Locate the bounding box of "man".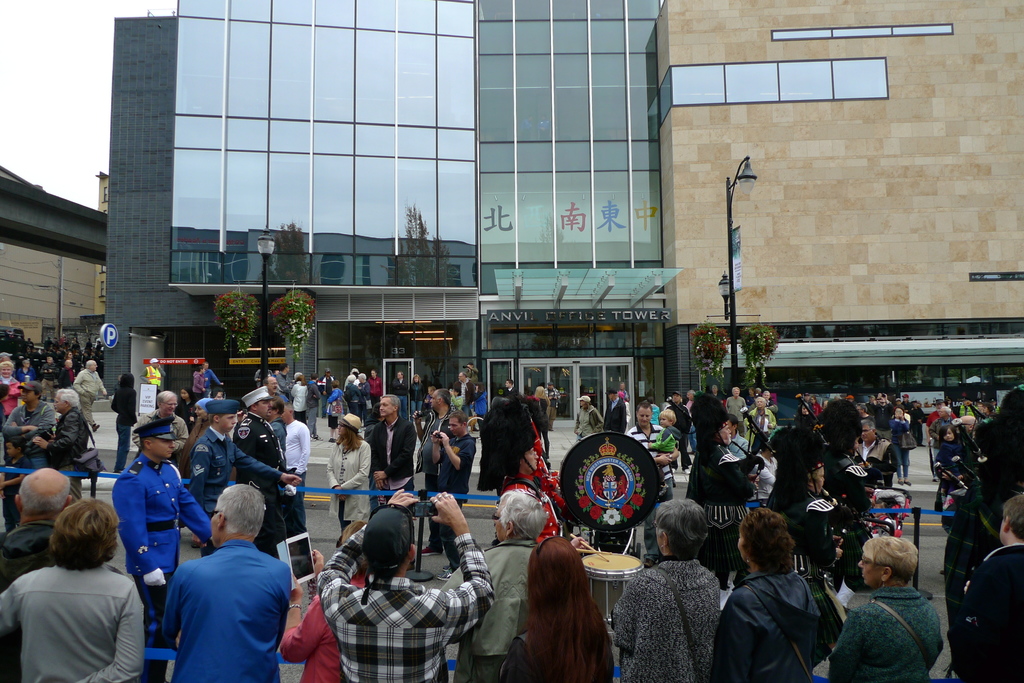
Bounding box: detection(390, 369, 408, 419).
